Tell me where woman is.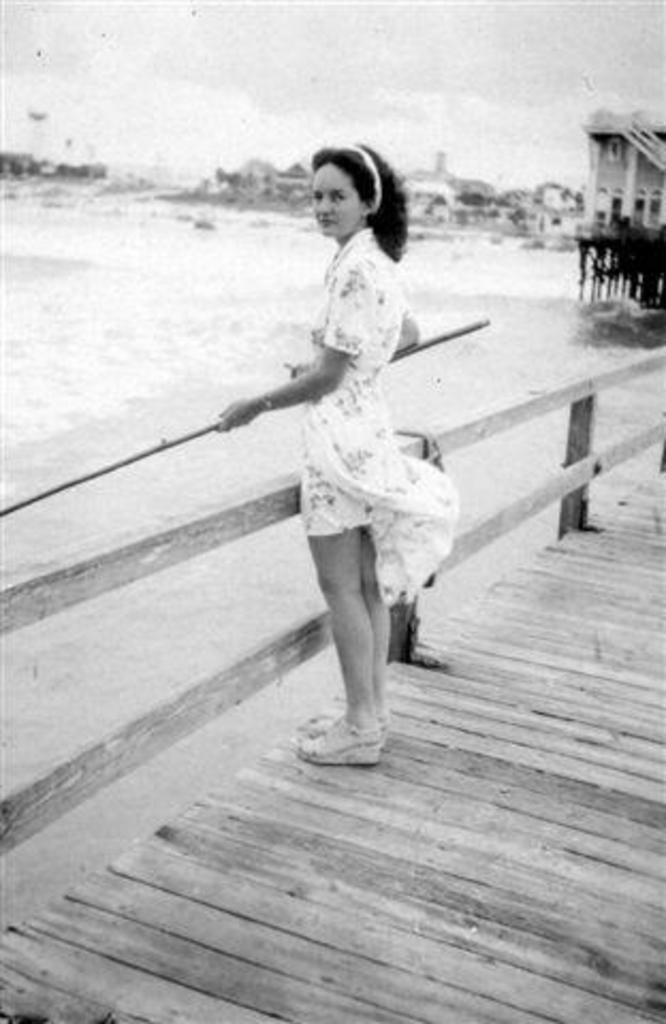
woman is at (160, 158, 493, 772).
